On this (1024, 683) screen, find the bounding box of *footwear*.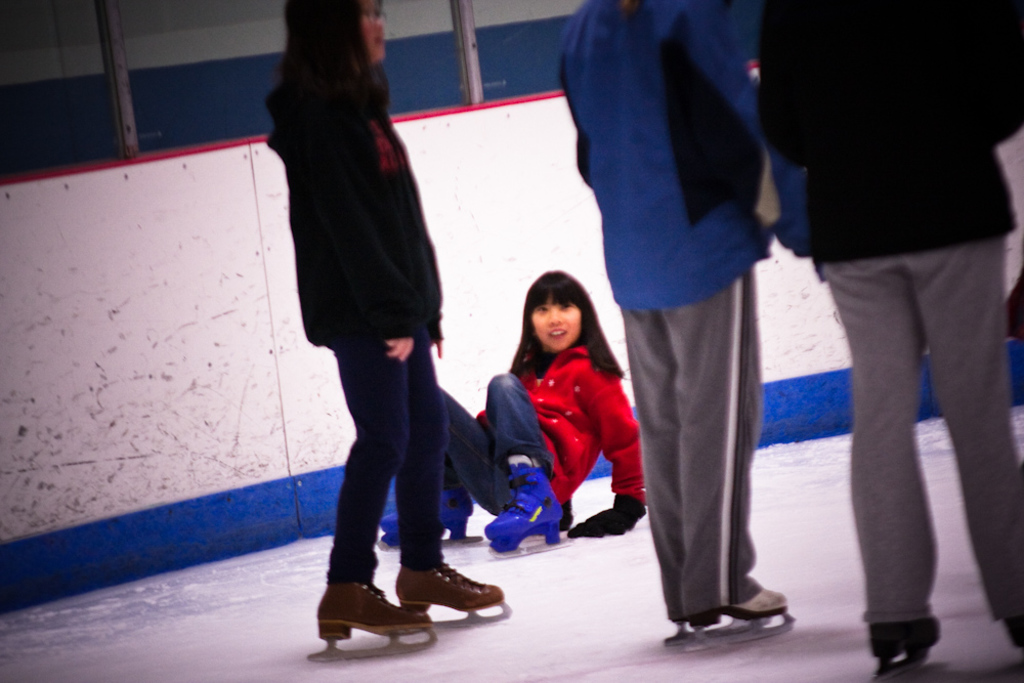
Bounding box: left=394, top=562, right=505, bottom=615.
